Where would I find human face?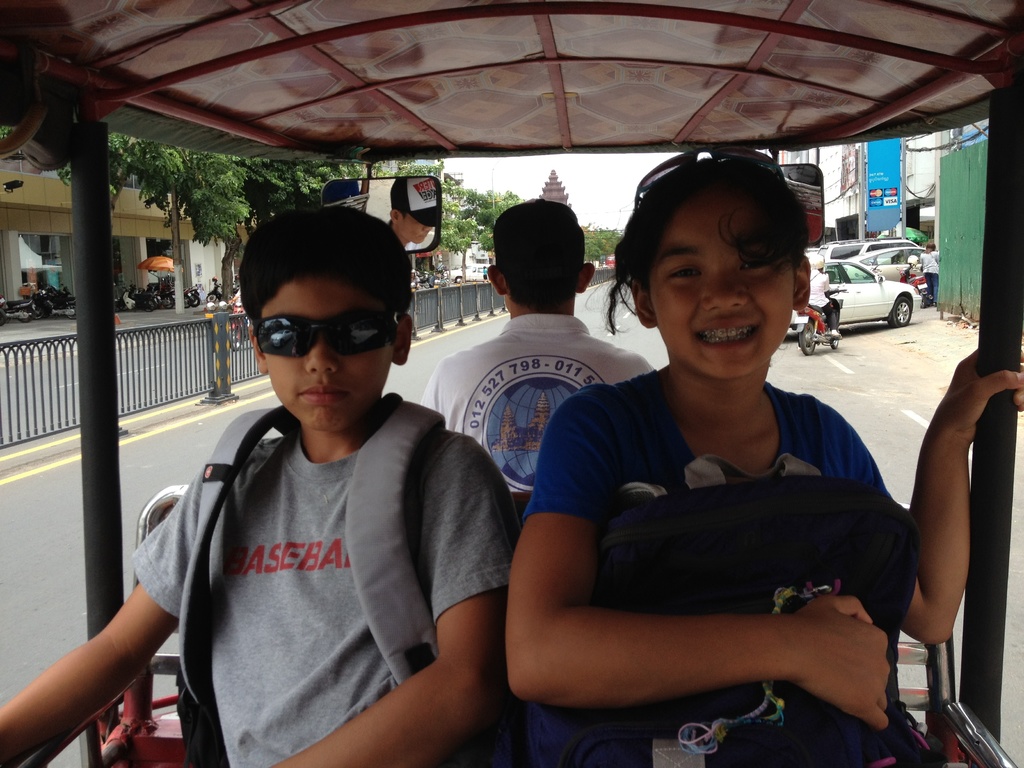
At <region>628, 178, 819, 380</region>.
